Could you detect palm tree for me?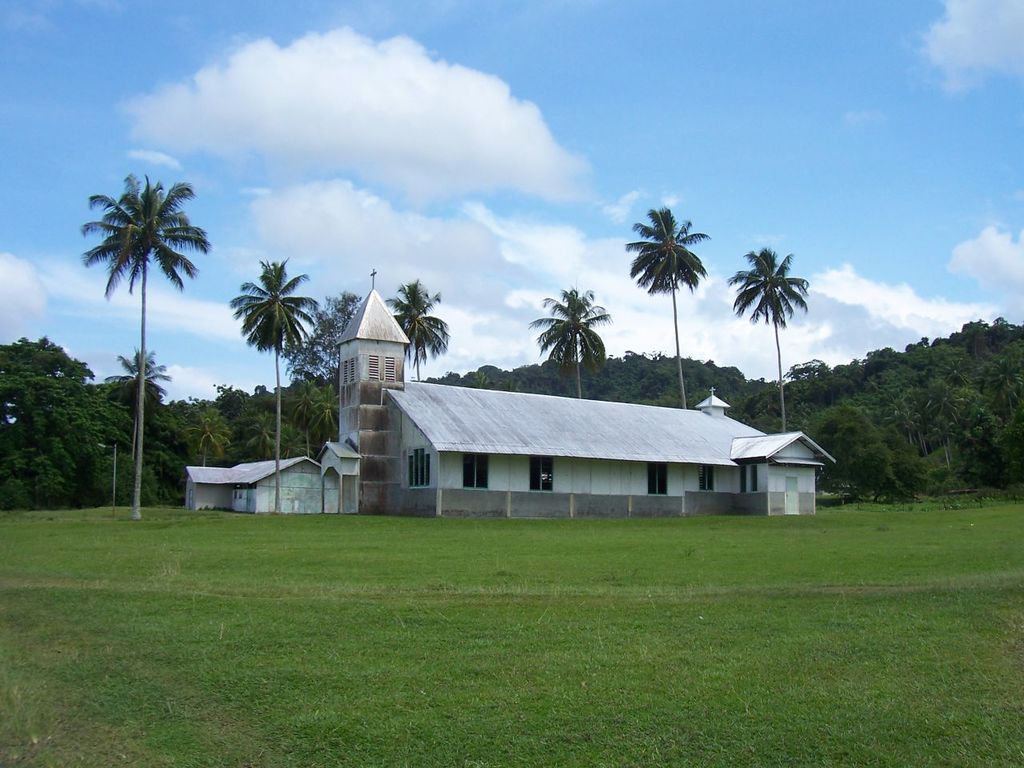
Detection result: locate(70, 174, 217, 522).
